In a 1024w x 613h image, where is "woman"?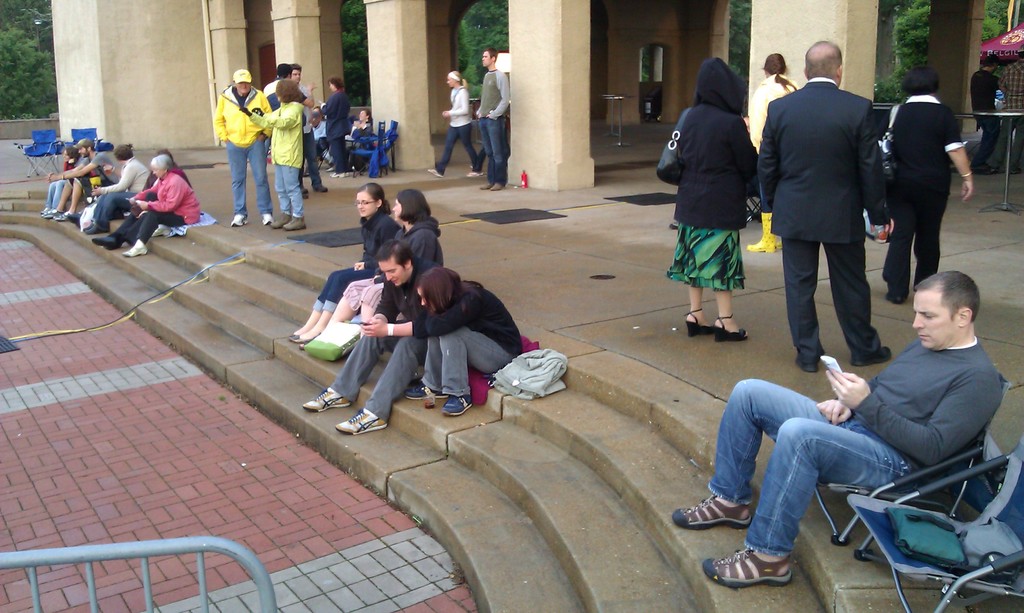
44 147 81 211.
